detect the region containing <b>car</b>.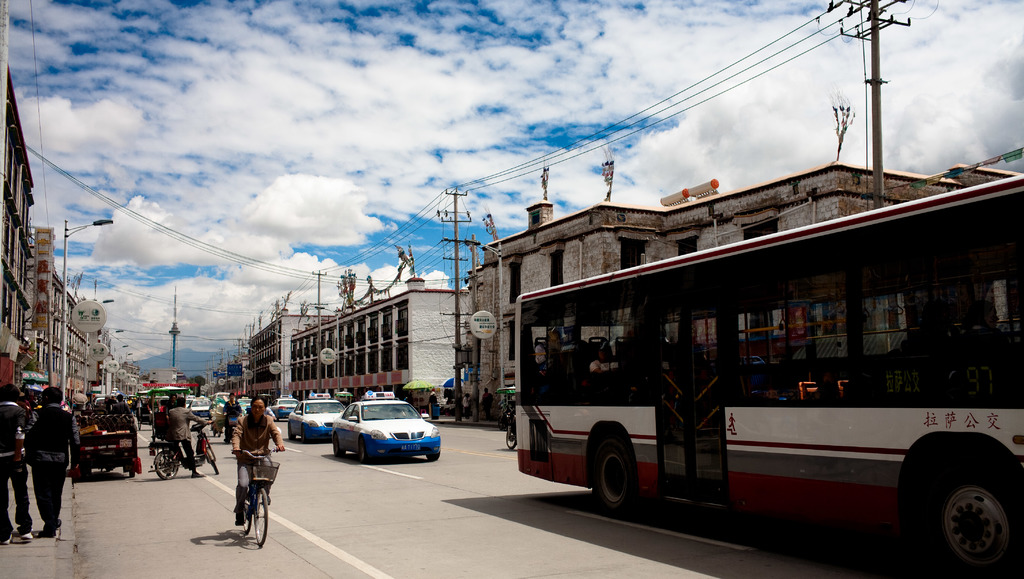
<bbox>260, 396, 300, 425</bbox>.
